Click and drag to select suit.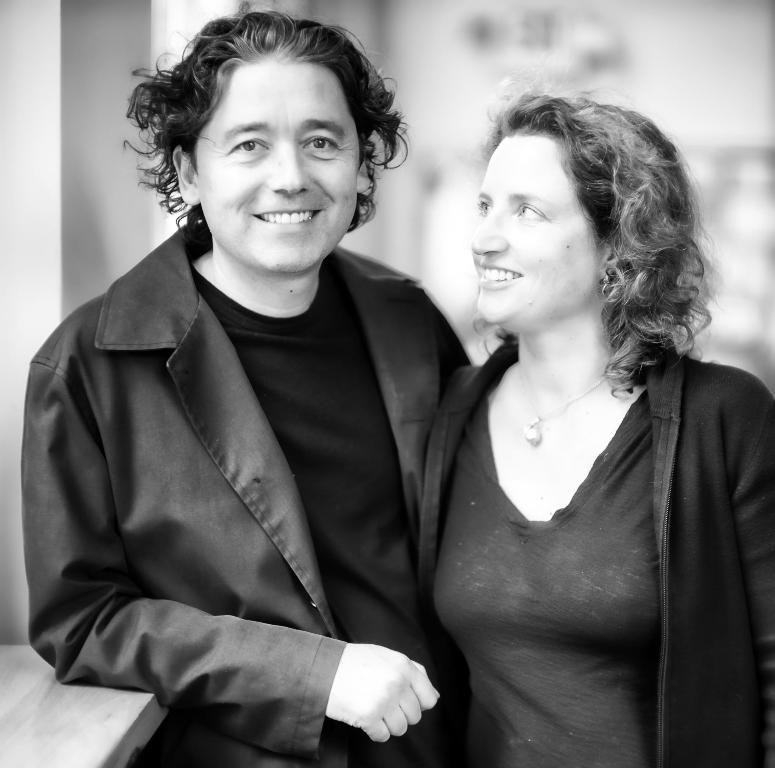
Selection: BBox(39, 177, 473, 767).
